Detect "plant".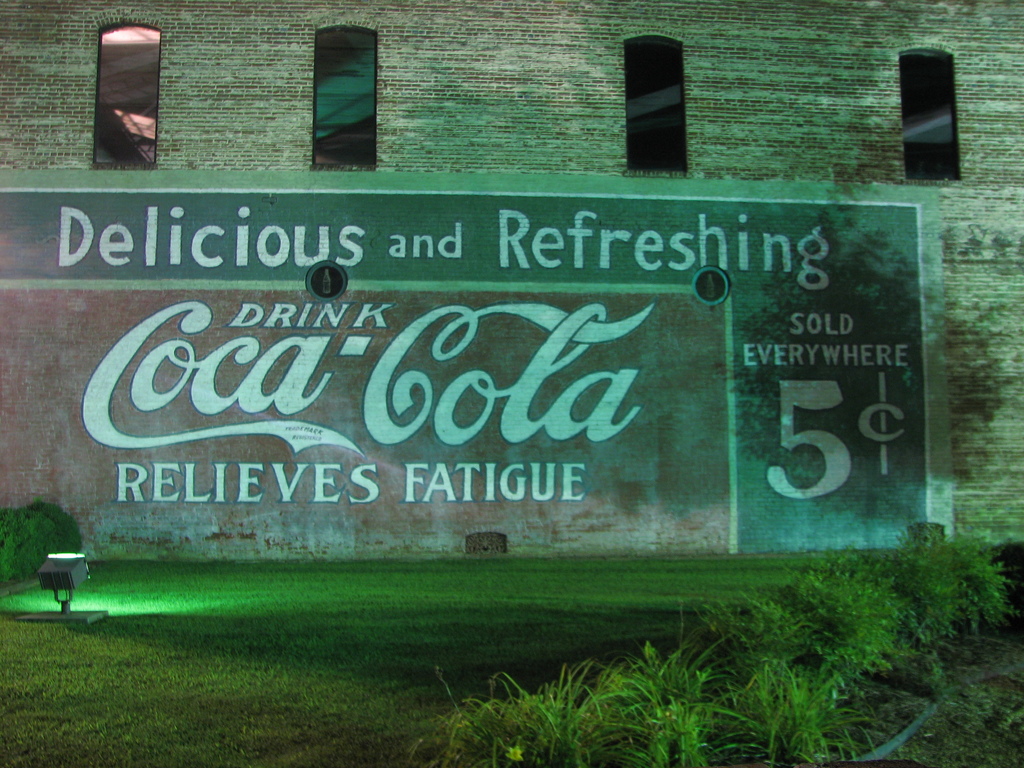
Detected at x1=563, y1=634, x2=764, y2=767.
